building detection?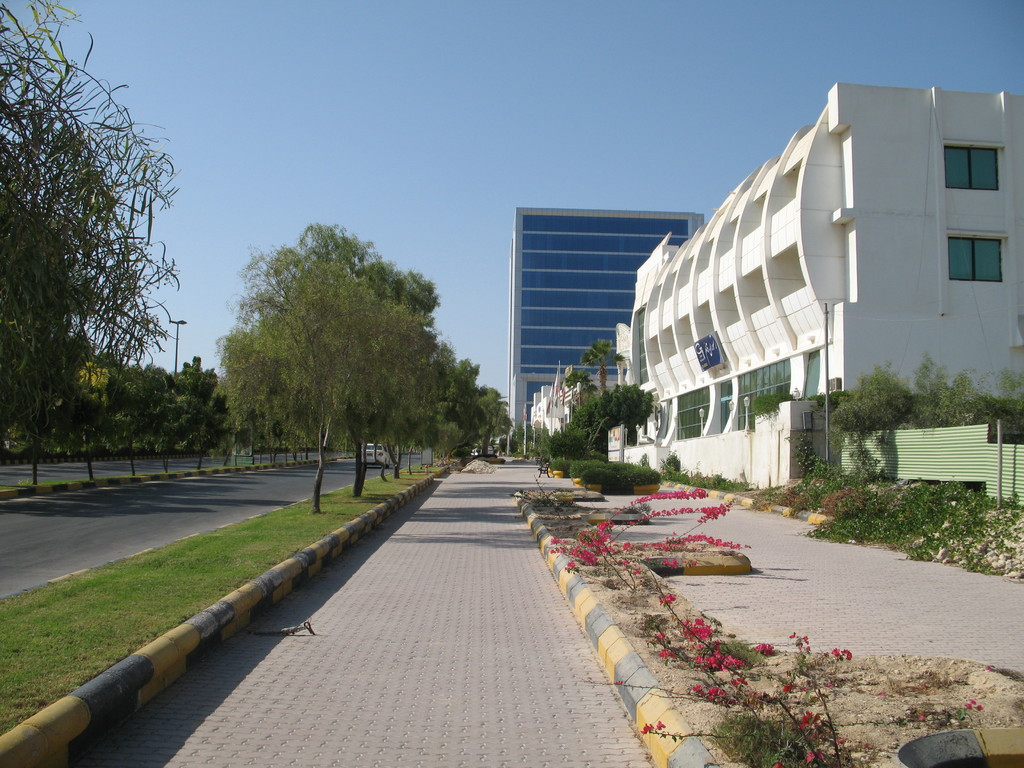
(609,80,1023,502)
